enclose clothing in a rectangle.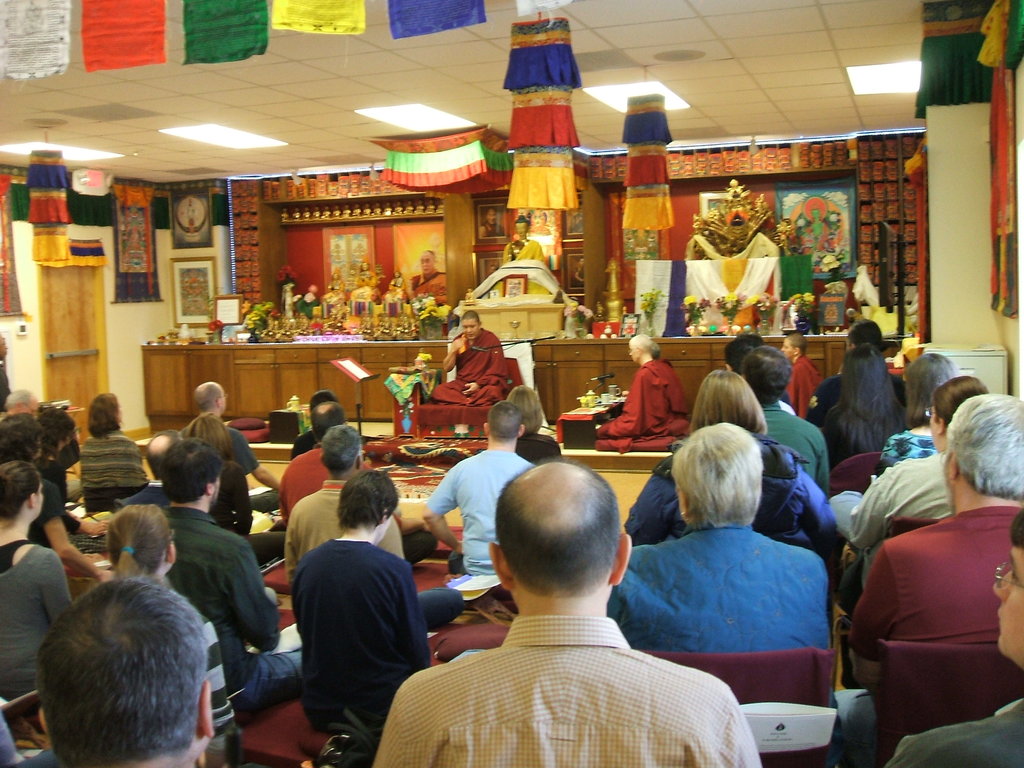
x1=518, y1=425, x2=566, y2=467.
